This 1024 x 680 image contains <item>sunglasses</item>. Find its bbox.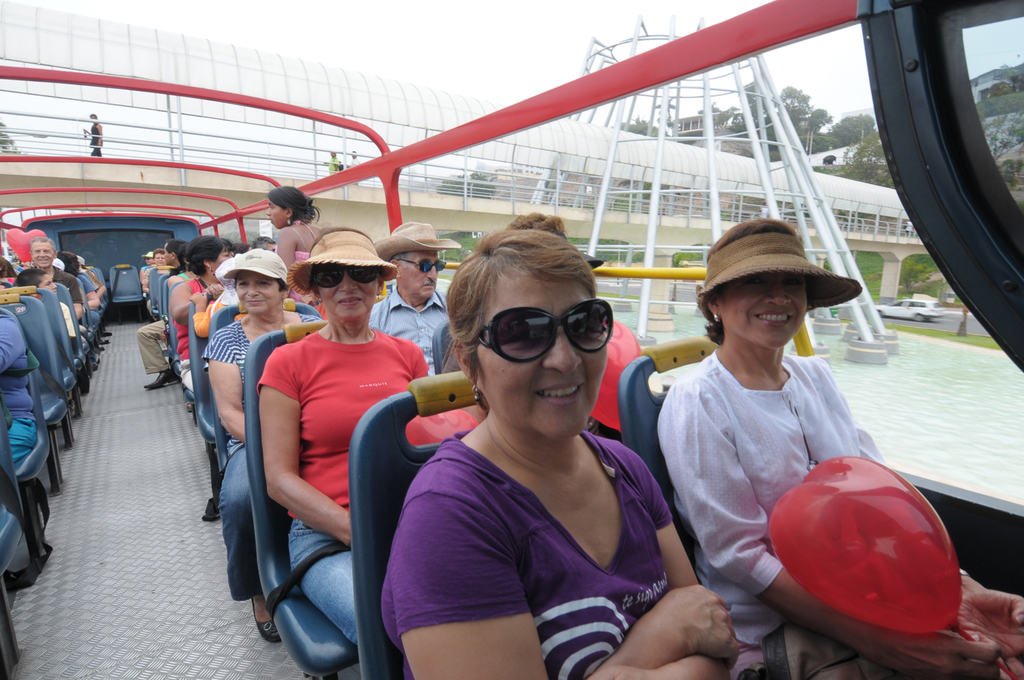
Rect(477, 298, 615, 366).
